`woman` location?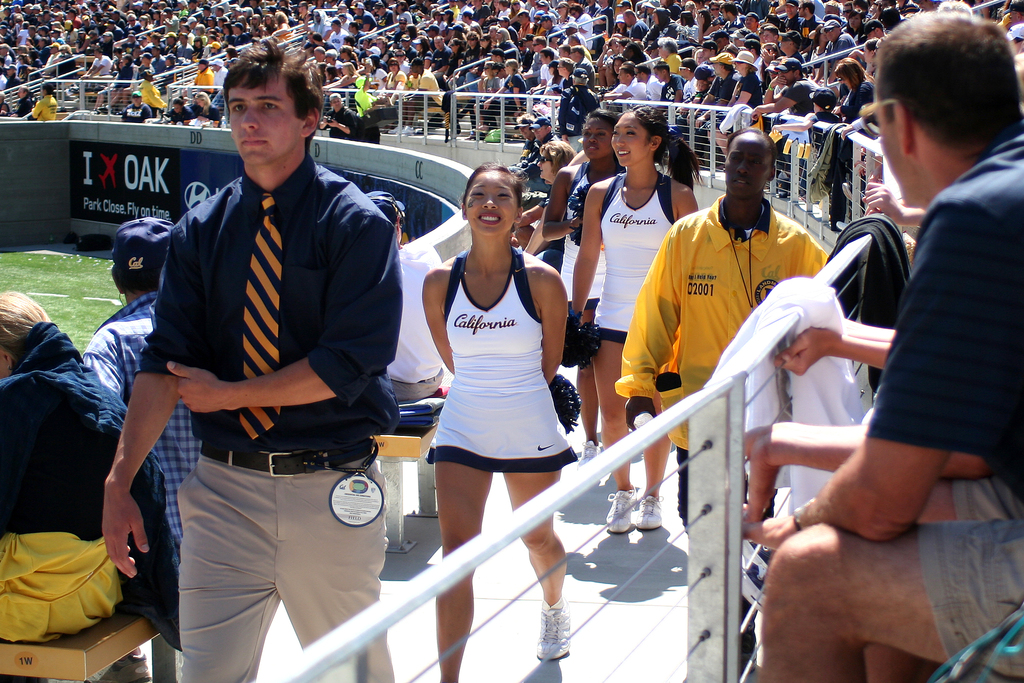
(left=723, top=46, right=766, bottom=106)
